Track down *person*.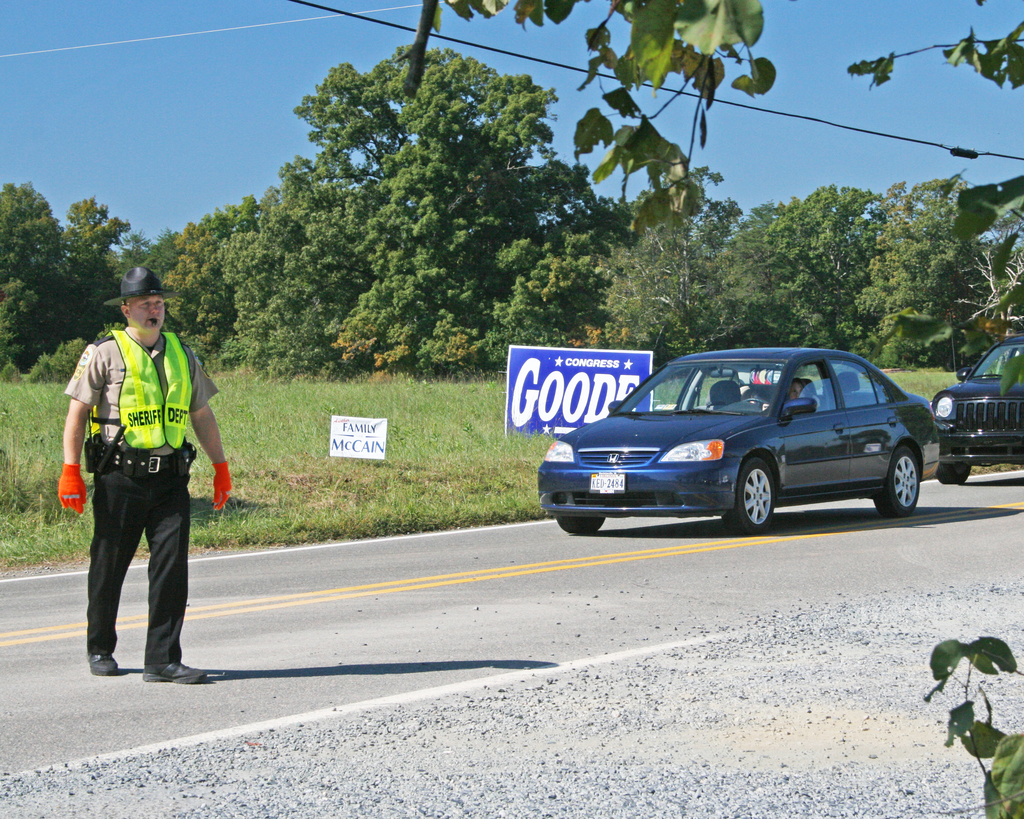
Tracked to region(58, 256, 234, 684).
